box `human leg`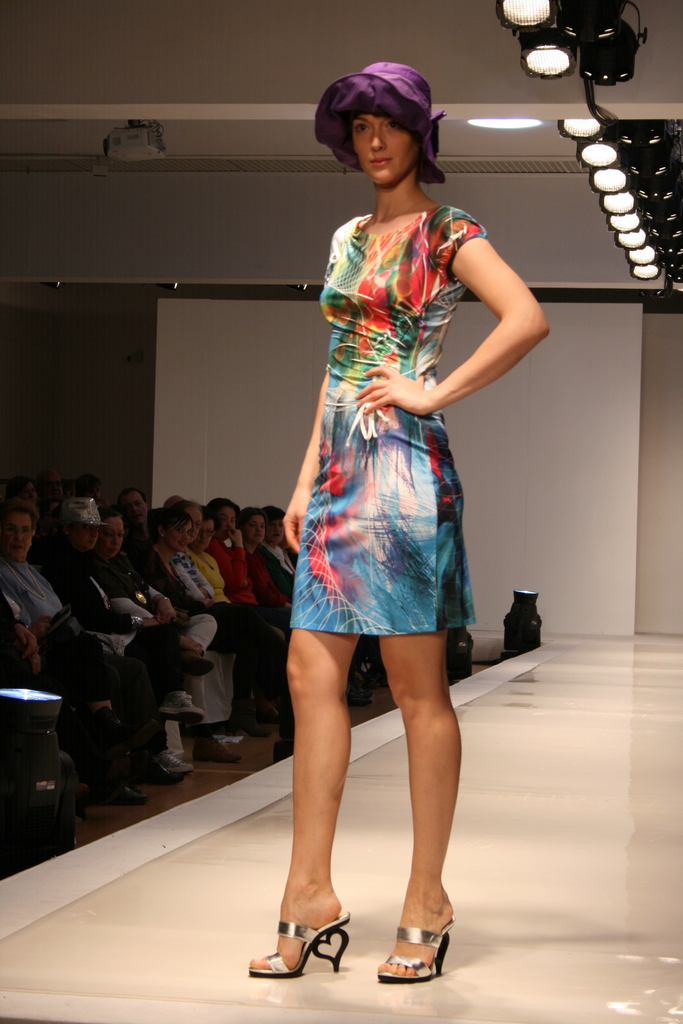
244:624:358:981
